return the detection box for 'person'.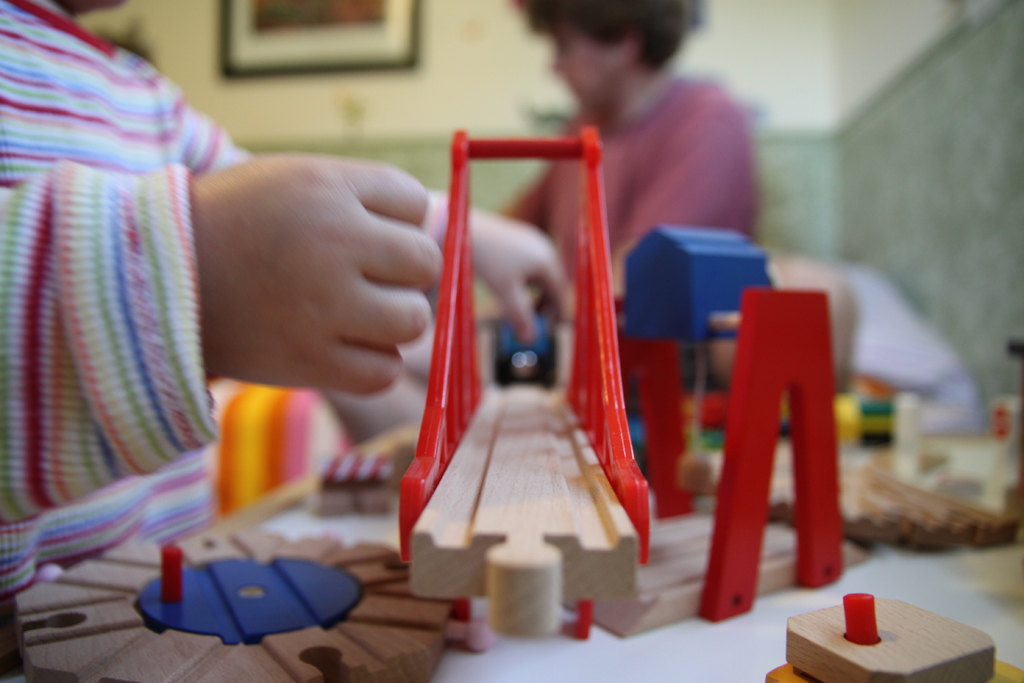
<region>0, 0, 578, 597</region>.
